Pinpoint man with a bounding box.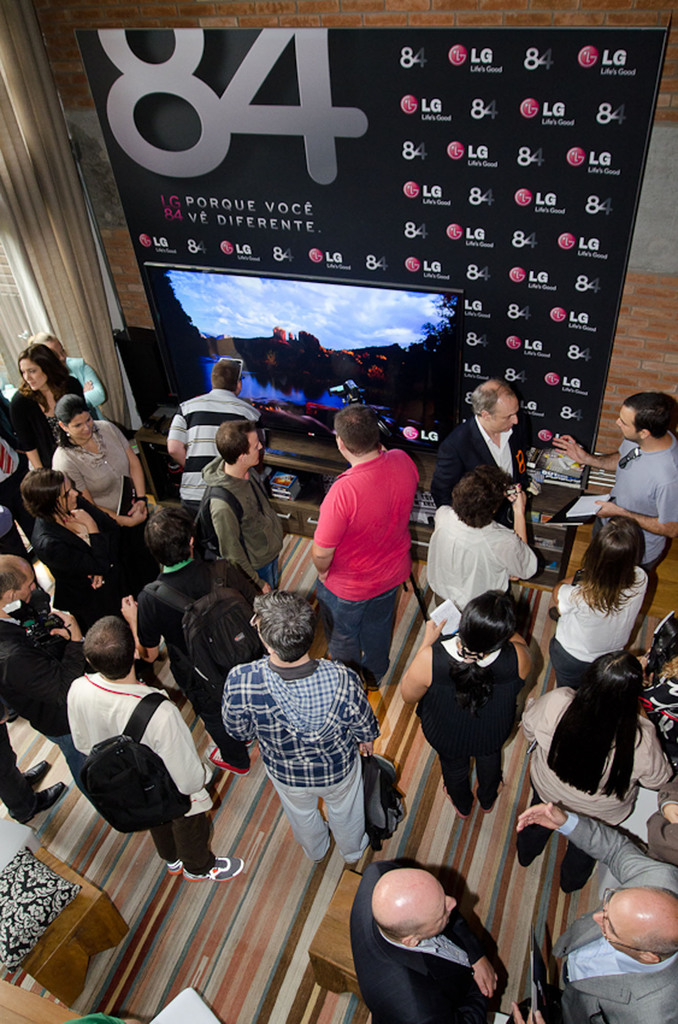
(549, 393, 677, 620).
